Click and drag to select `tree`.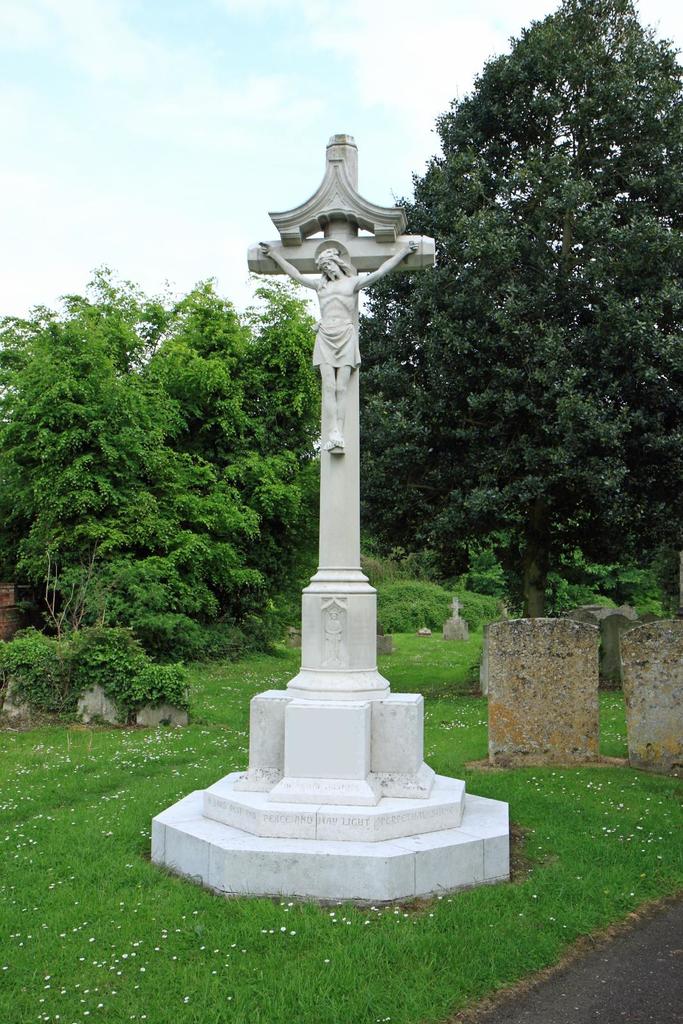
Selection: pyautogui.locateOnScreen(360, 1, 682, 623).
